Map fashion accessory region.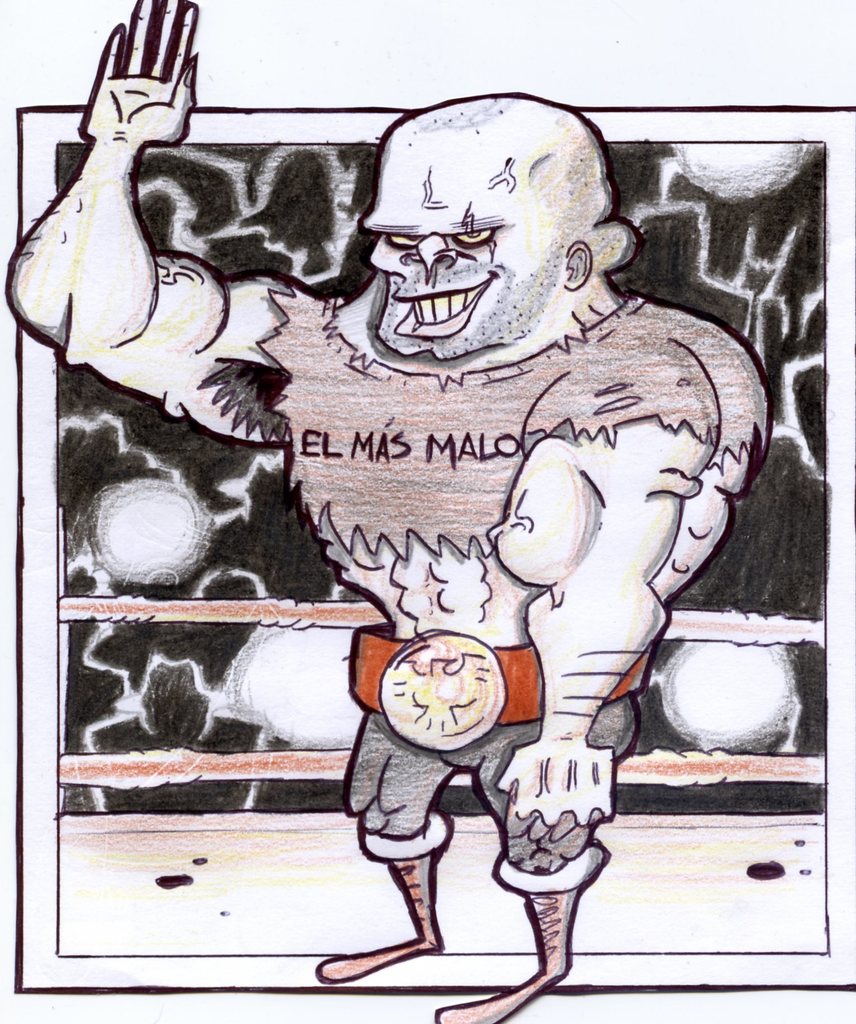
Mapped to 342/623/666/755.
